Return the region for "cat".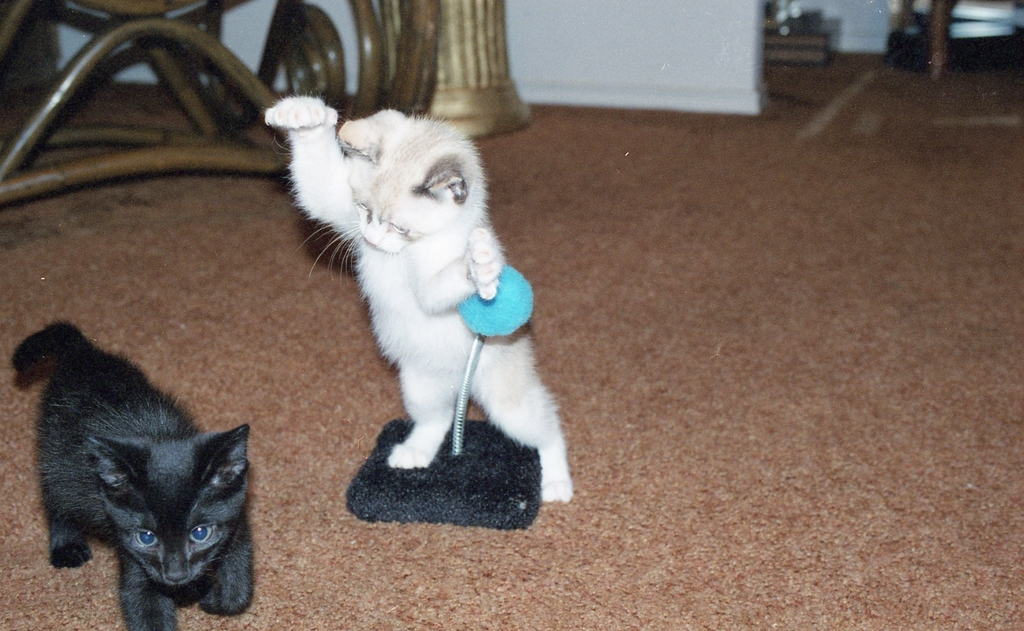
(left=263, top=94, right=573, bottom=502).
